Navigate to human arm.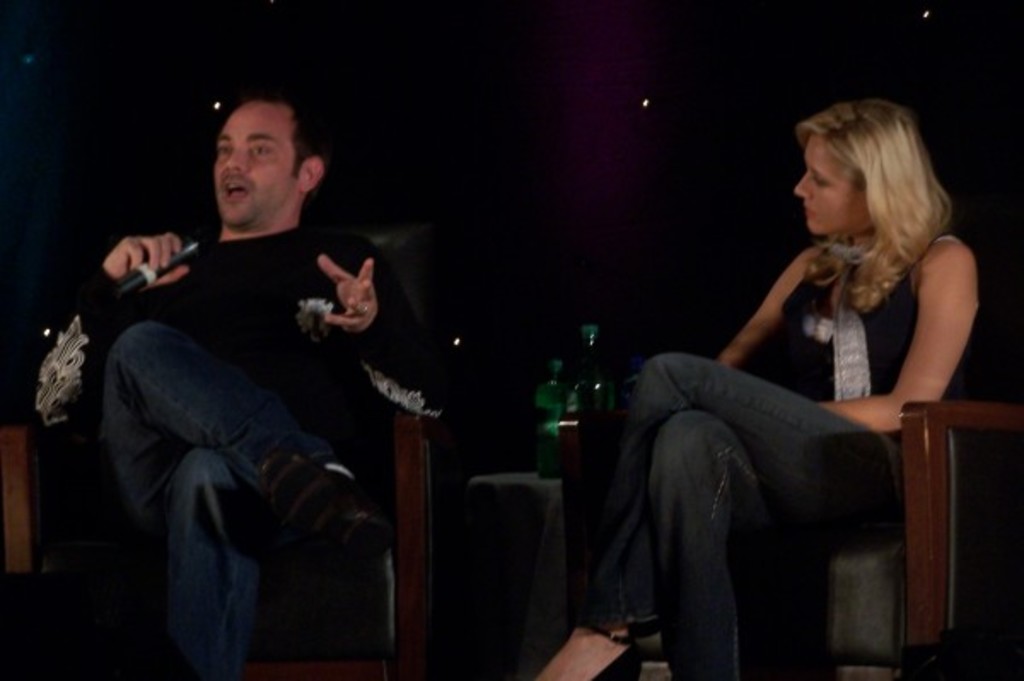
Navigation target: left=314, top=232, right=461, bottom=427.
